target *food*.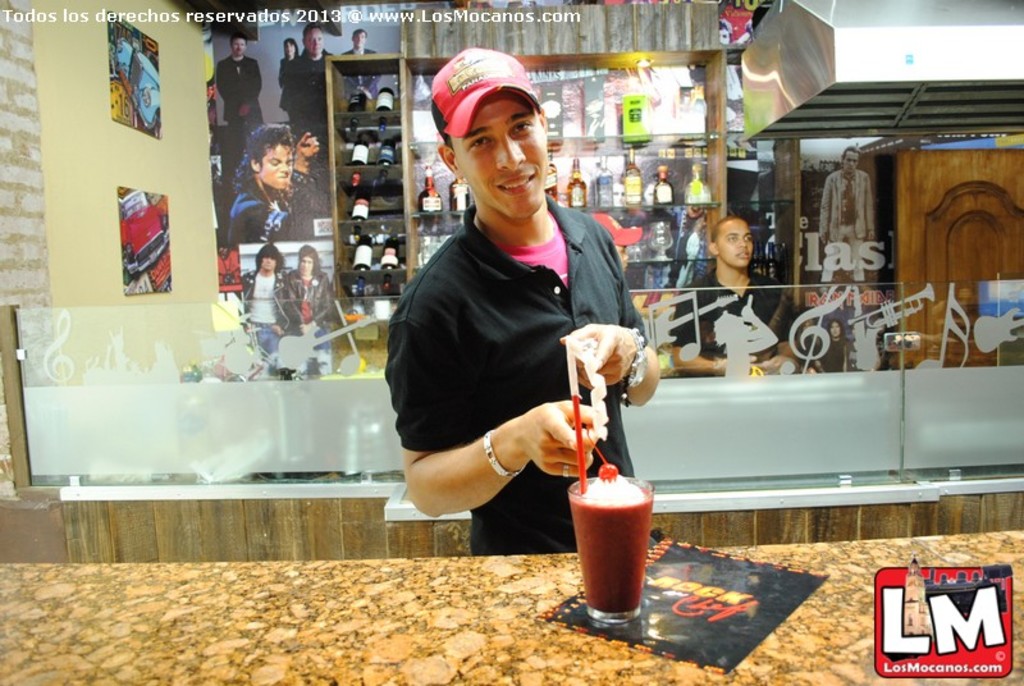
Target region: 579:465:653:518.
